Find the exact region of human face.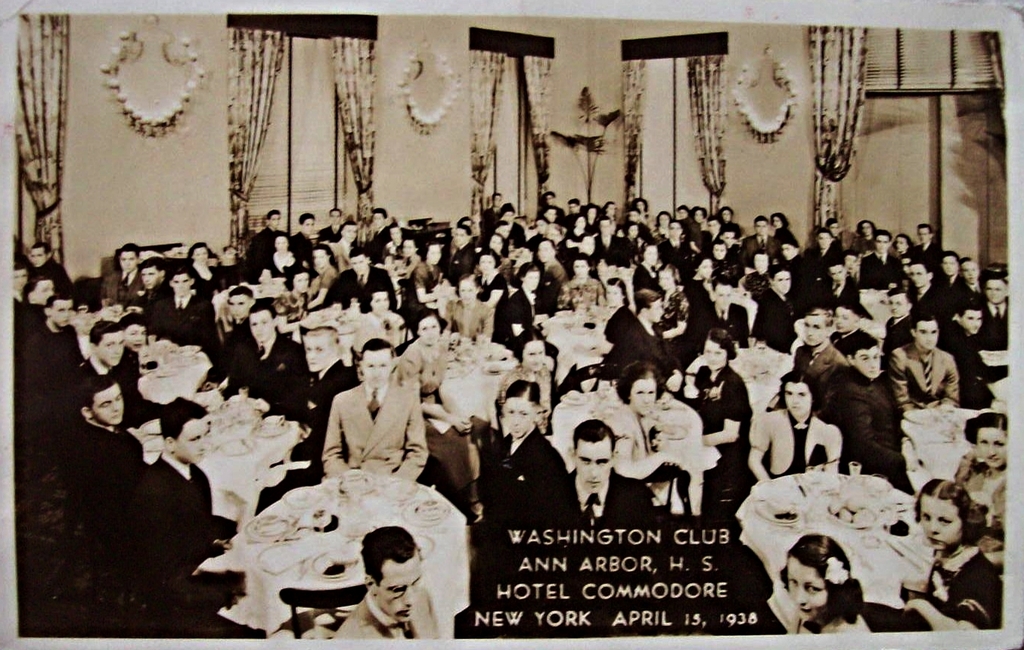
Exact region: [left=481, top=255, right=494, bottom=272].
